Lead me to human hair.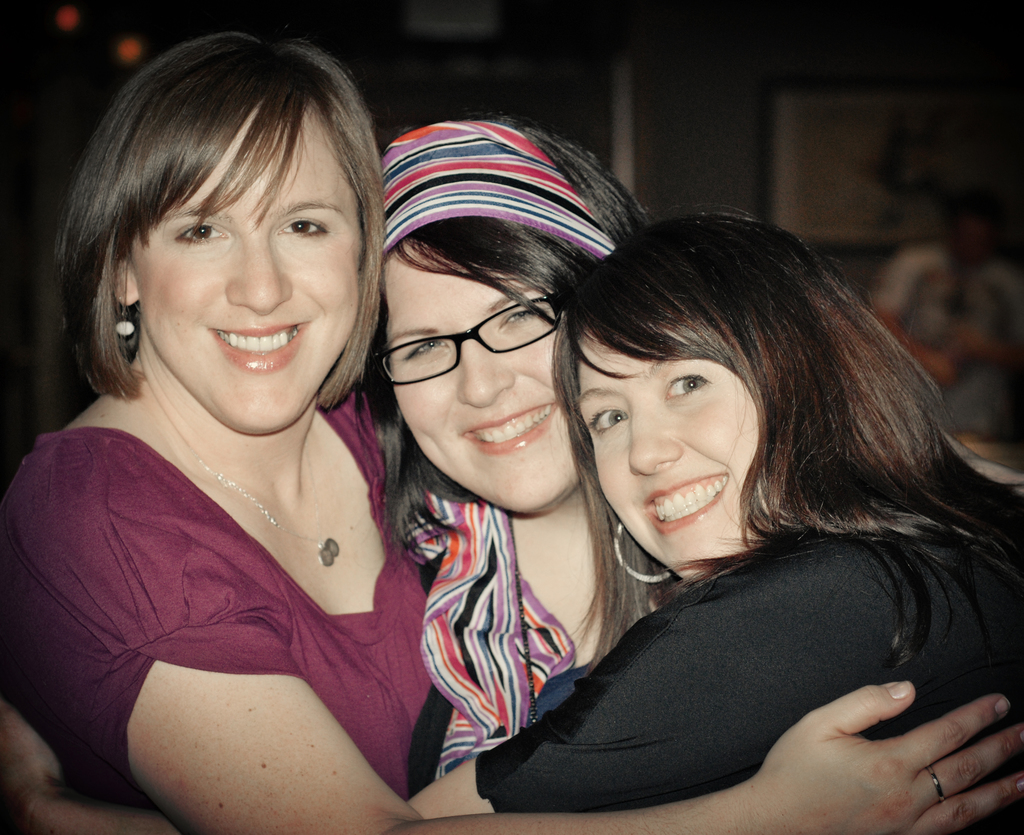
Lead to crop(554, 213, 1023, 669).
